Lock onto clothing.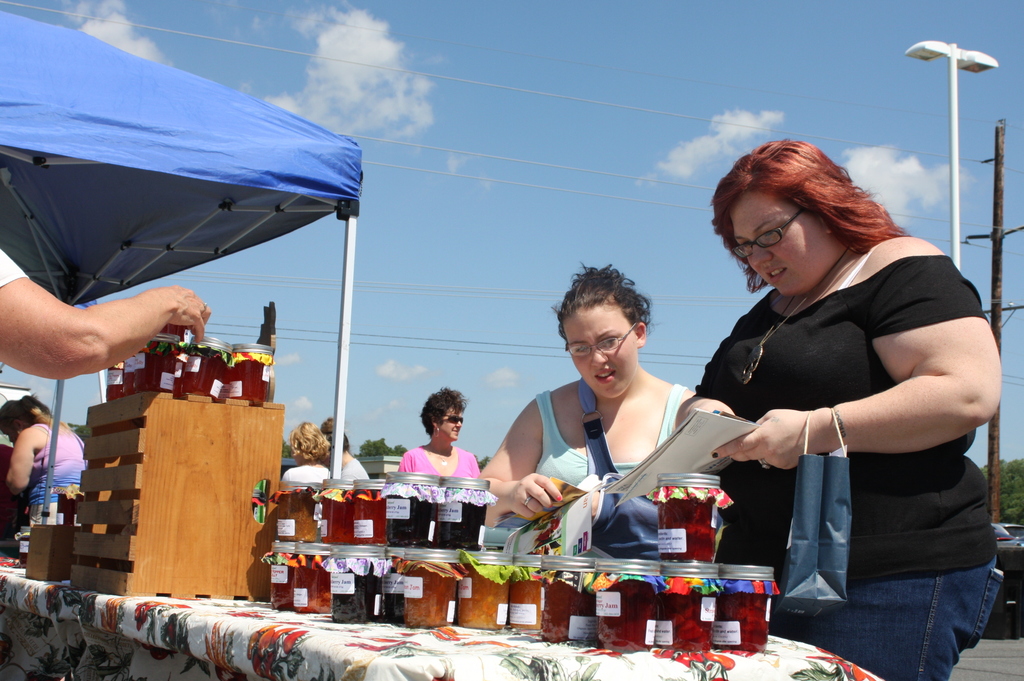
Locked: x1=28, y1=422, x2=87, y2=529.
